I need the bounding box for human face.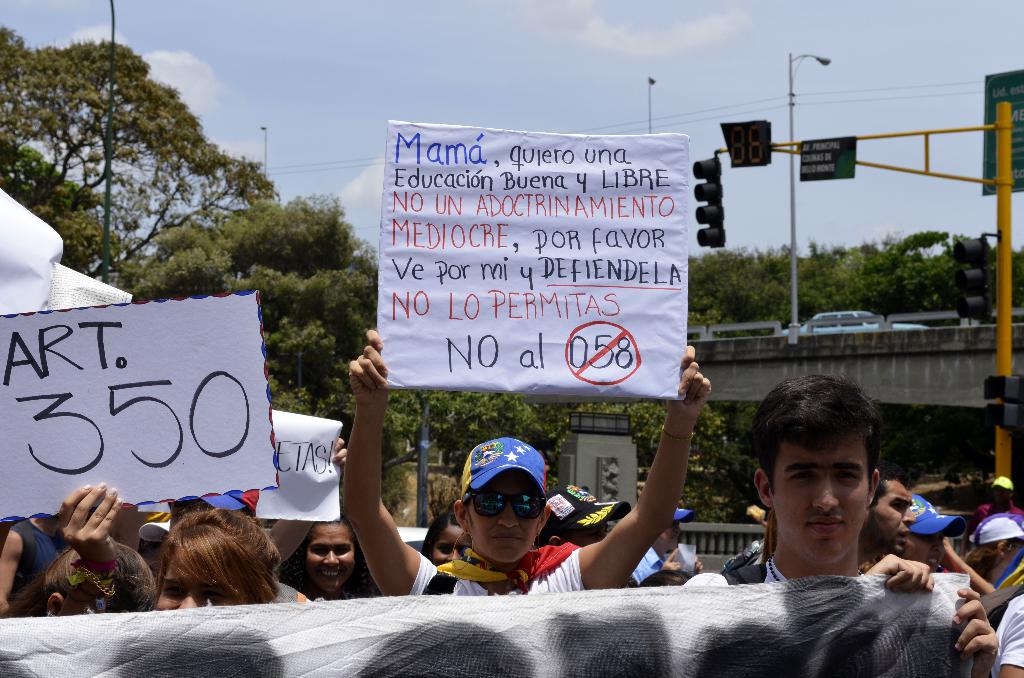
Here it is: rect(303, 517, 353, 590).
